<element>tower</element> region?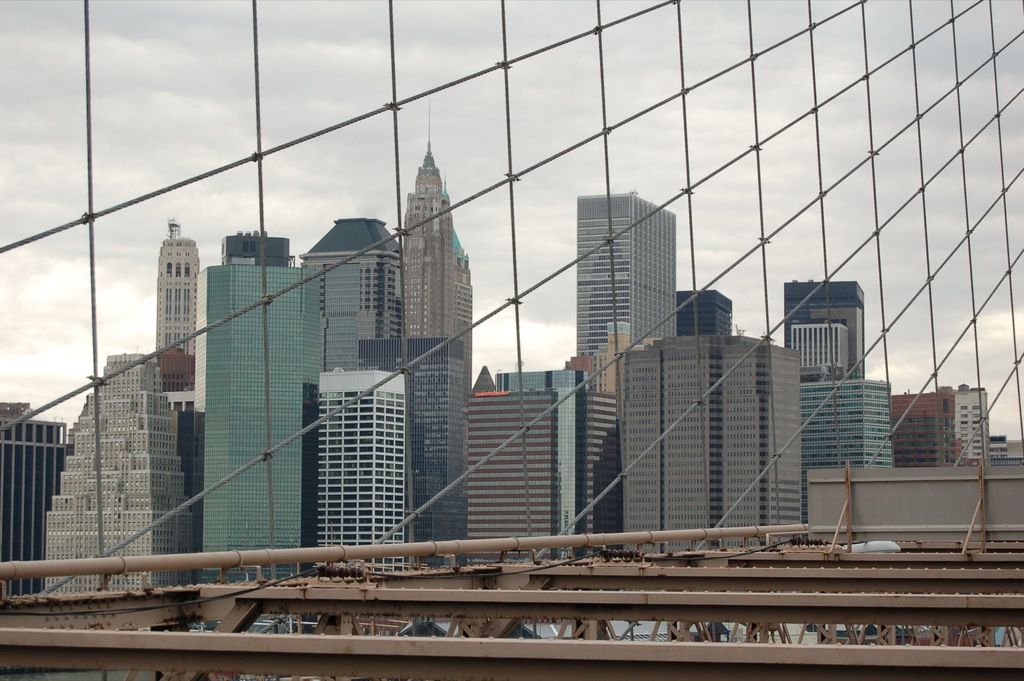
Rect(200, 224, 311, 584)
